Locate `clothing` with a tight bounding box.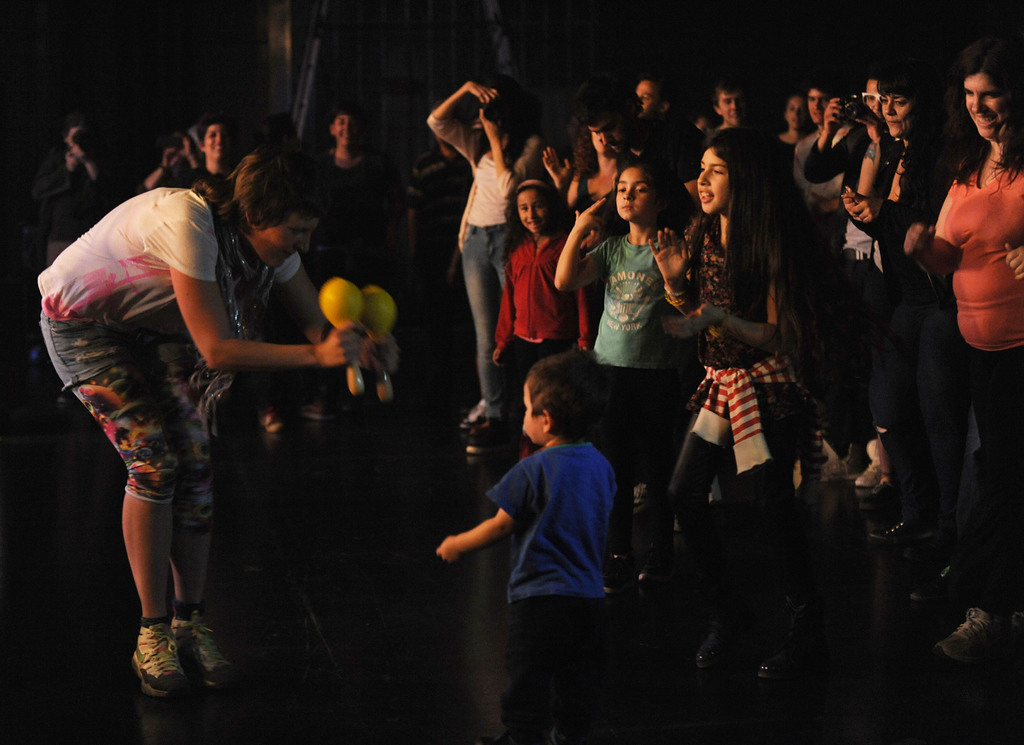
<box>571,172,620,233</box>.
